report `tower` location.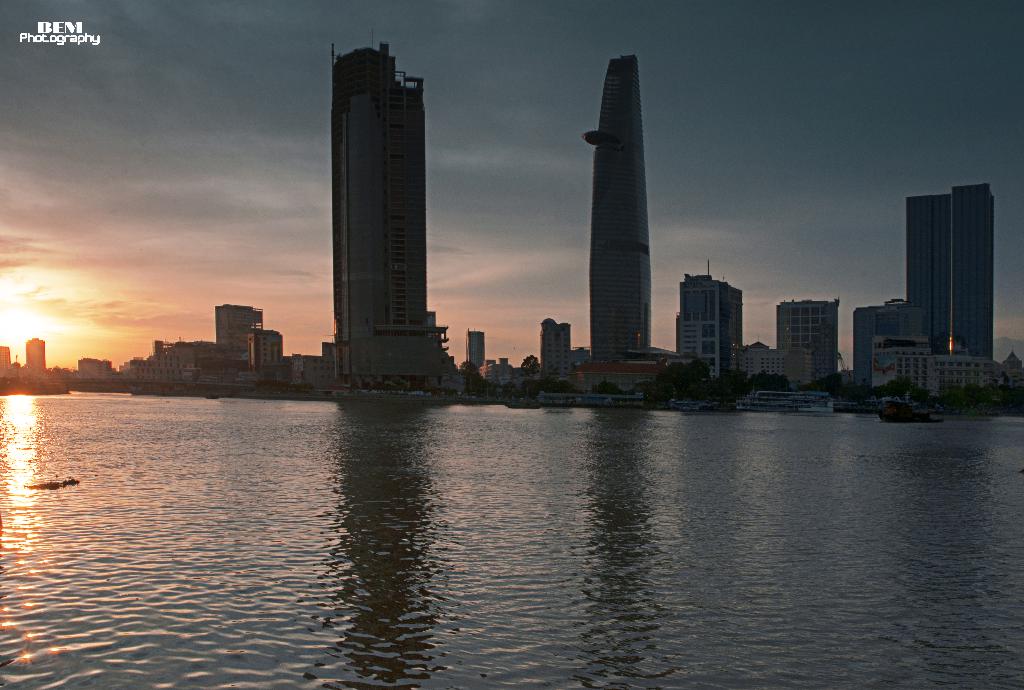
Report: select_region(910, 186, 996, 363).
